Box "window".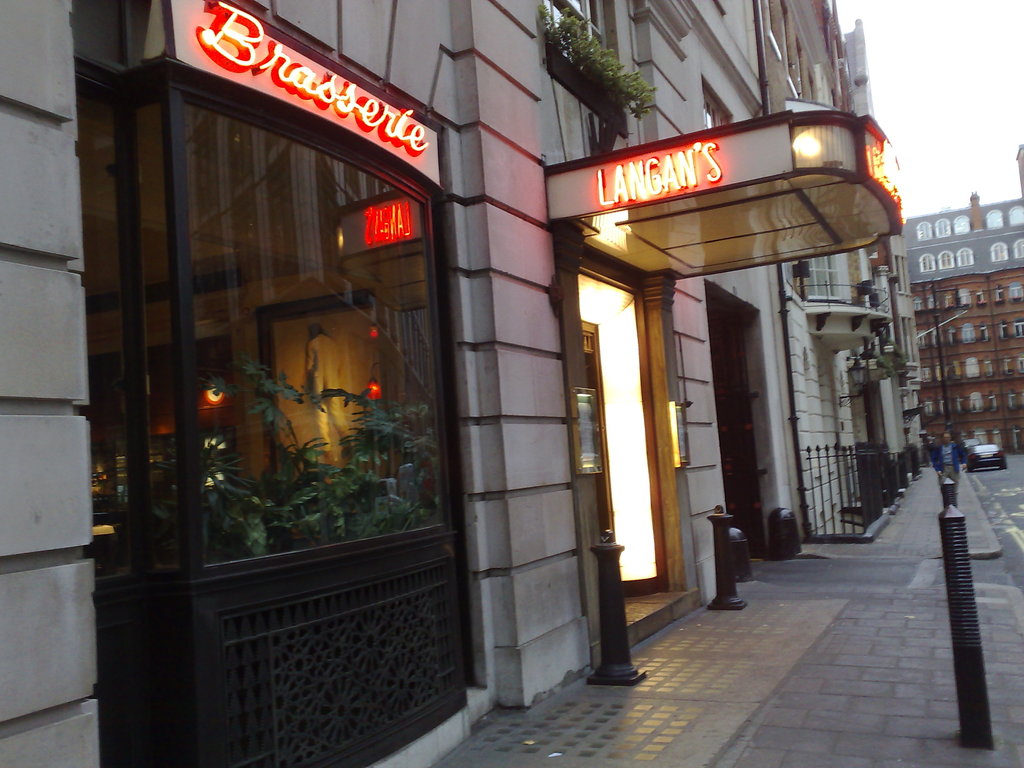
{"left": 938, "top": 253, "right": 950, "bottom": 269}.
